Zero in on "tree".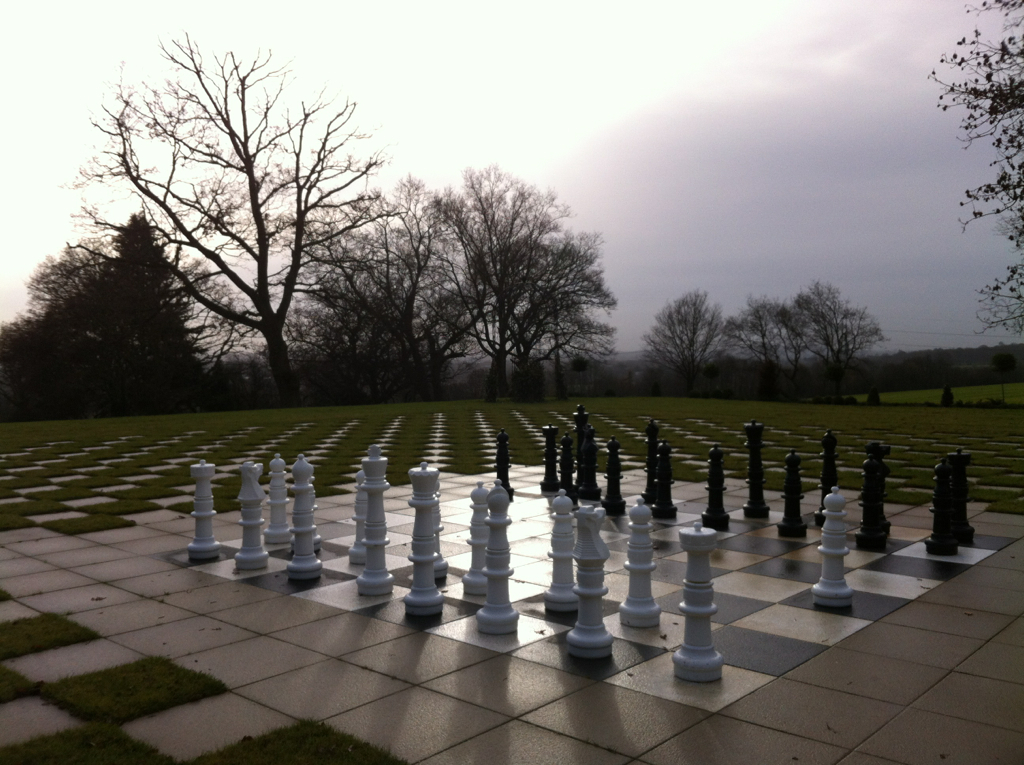
Zeroed in: locate(912, 0, 1023, 346).
